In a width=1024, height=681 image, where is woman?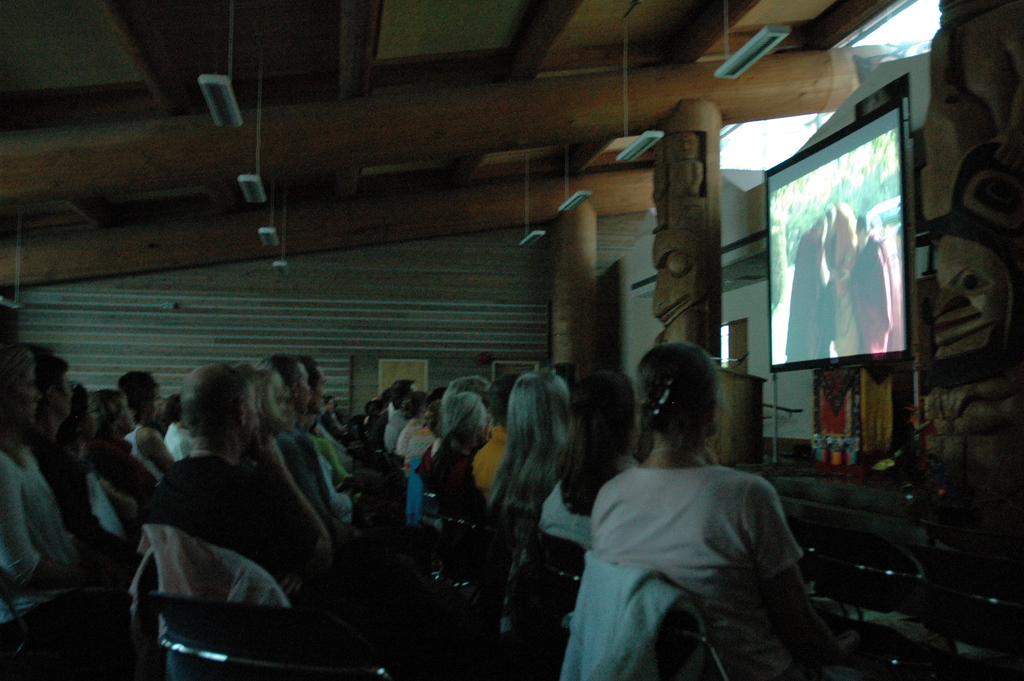
box=[480, 357, 581, 543].
